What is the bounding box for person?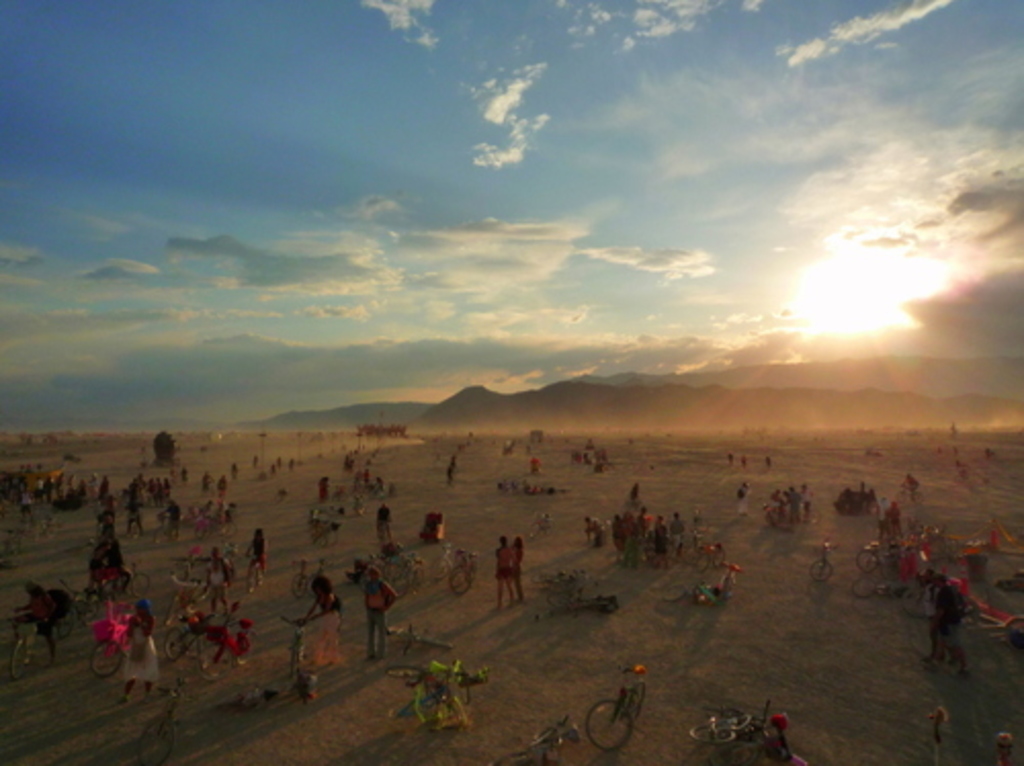
(left=508, top=535, right=535, bottom=596).
